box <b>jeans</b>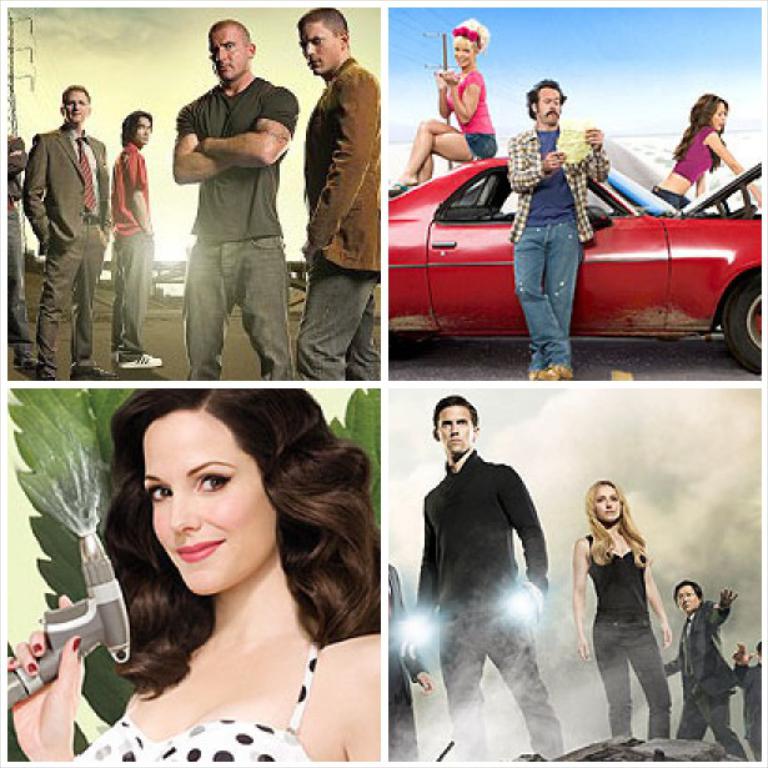
(x1=652, y1=191, x2=708, y2=217)
